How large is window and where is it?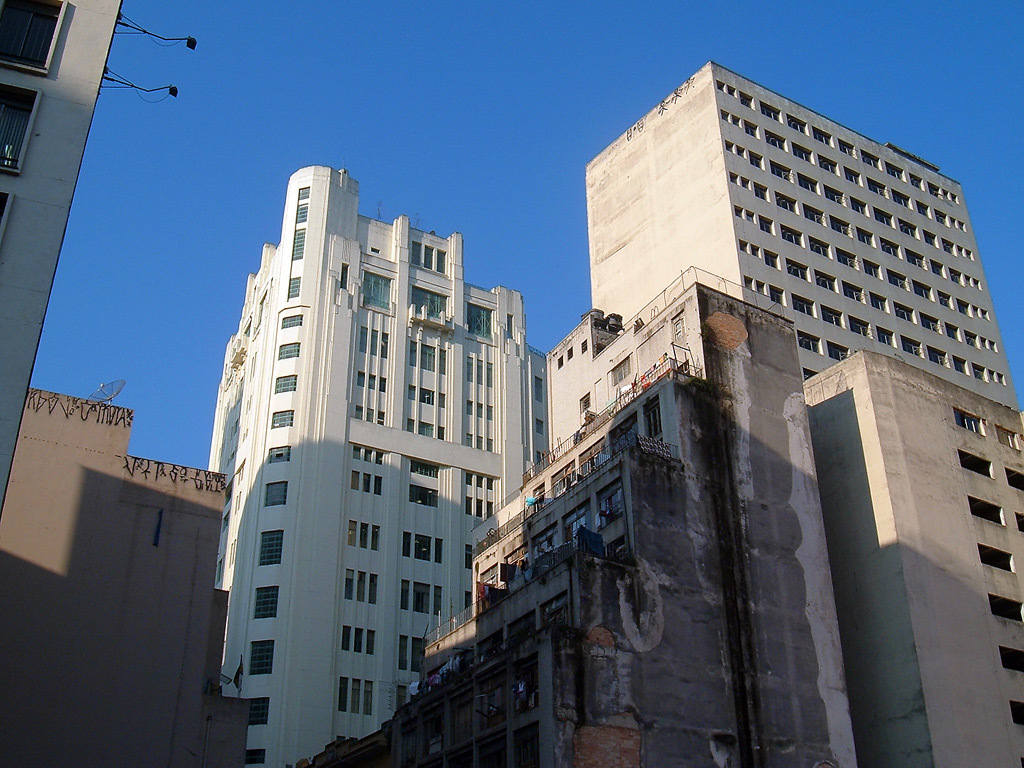
Bounding box: crop(354, 442, 383, 465).
